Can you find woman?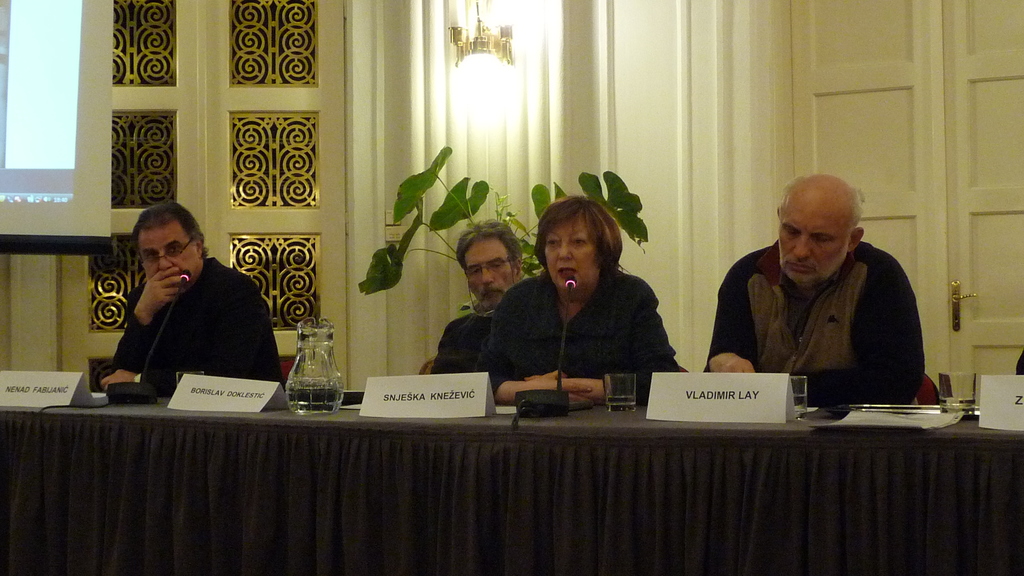
Yes, bounding box: (left=493, top=181, right=676, bottom=406).
